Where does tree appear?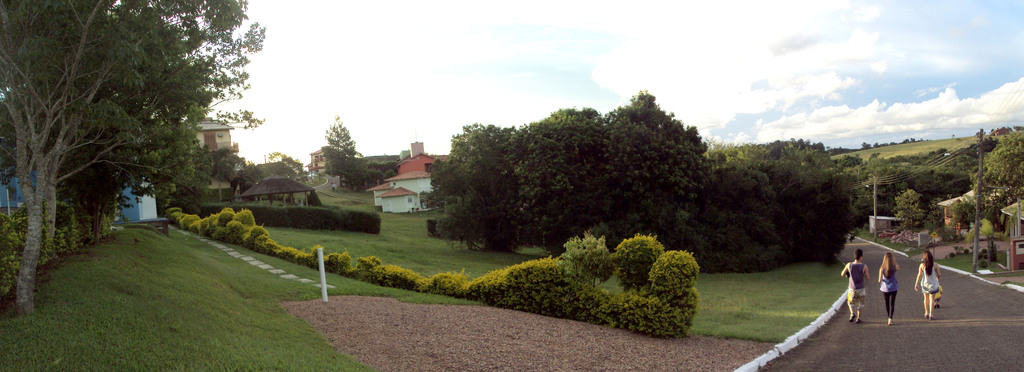
Appears at (left=973, top=125, right=1023, bottom=235).
